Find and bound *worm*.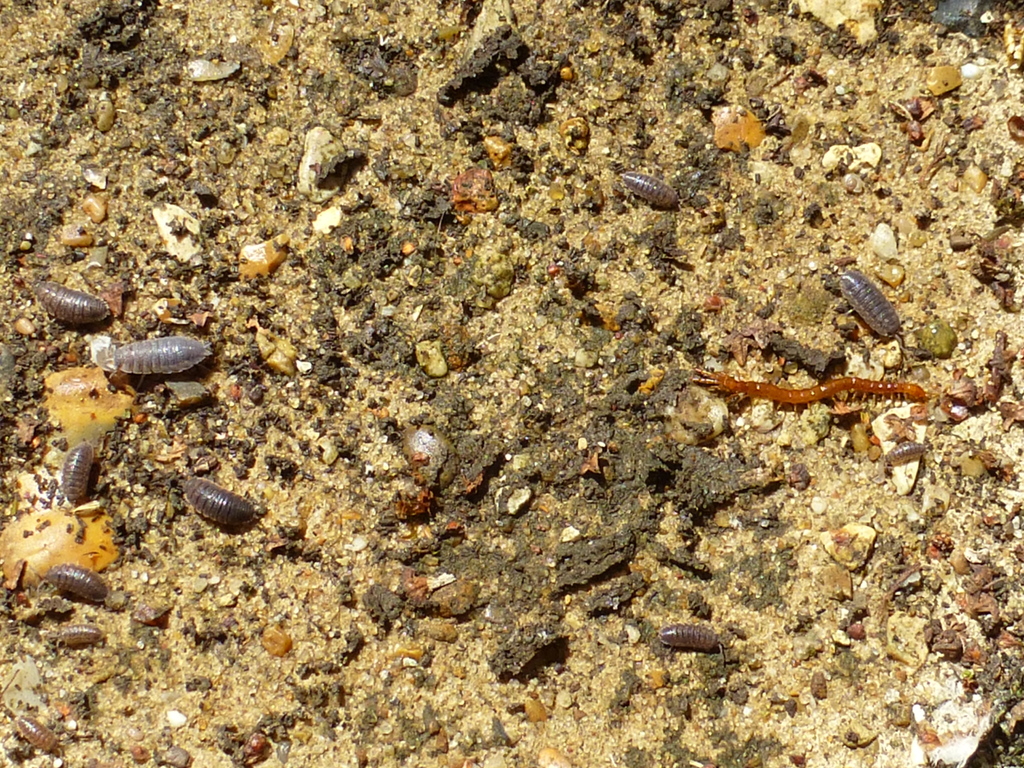
Bound: BBox(843, 262, 908, 346).
